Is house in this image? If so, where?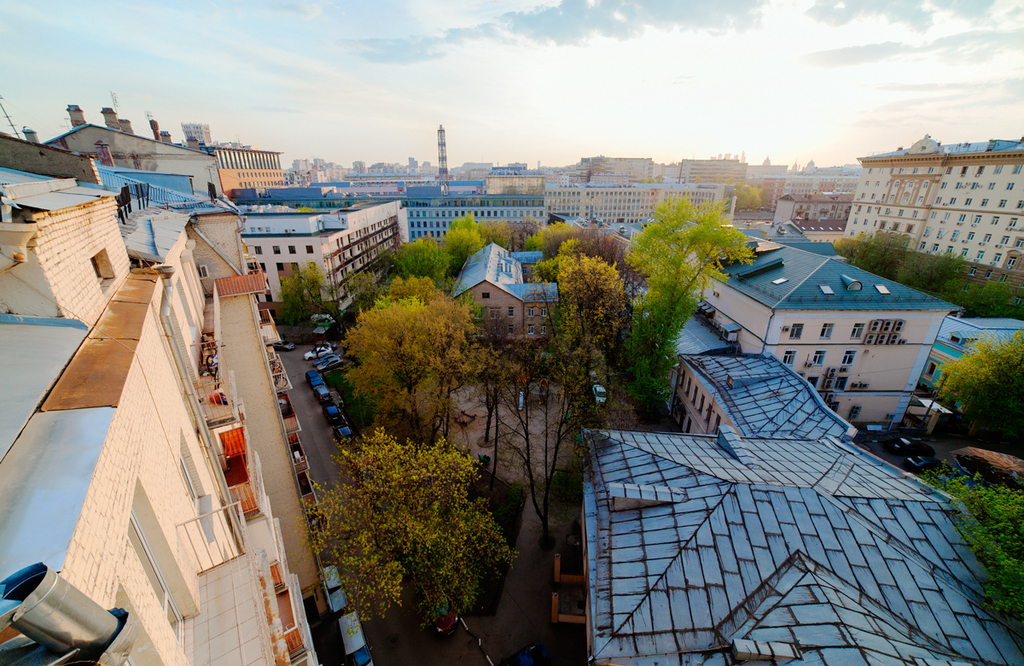
Yes, at left=666, top=212, right=975, bottom=451.
